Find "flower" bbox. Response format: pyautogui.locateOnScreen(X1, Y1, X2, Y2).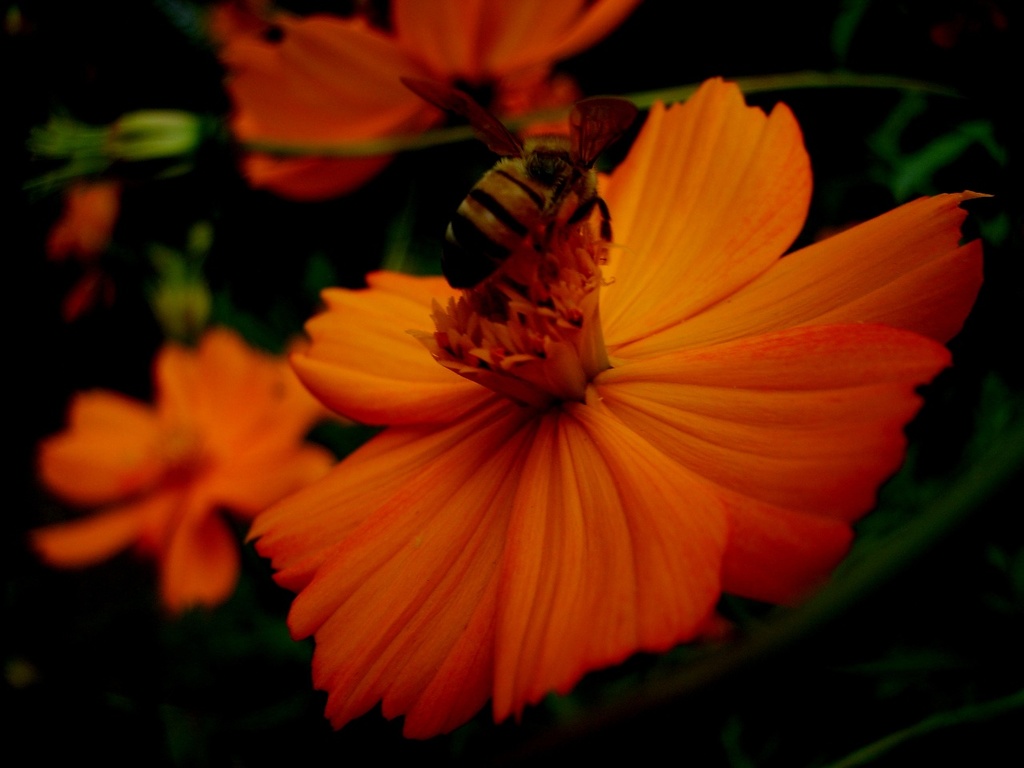
pyautogui.locateOnScreen(247, 70, 997, 725).
